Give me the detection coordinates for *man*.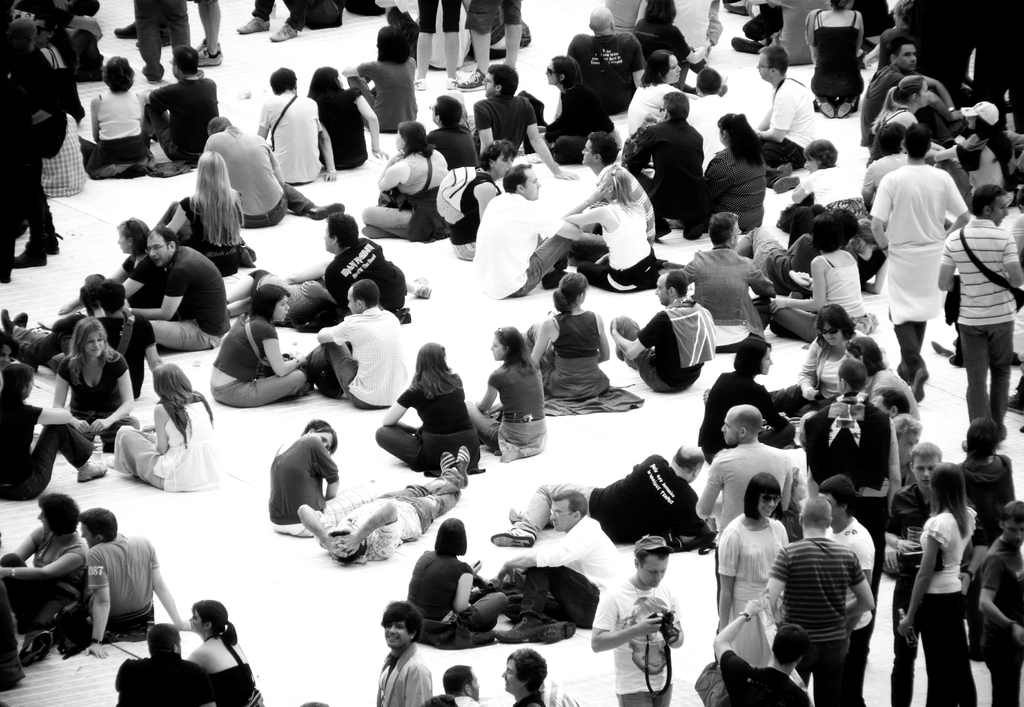
box(483, 68, 573, 183).
